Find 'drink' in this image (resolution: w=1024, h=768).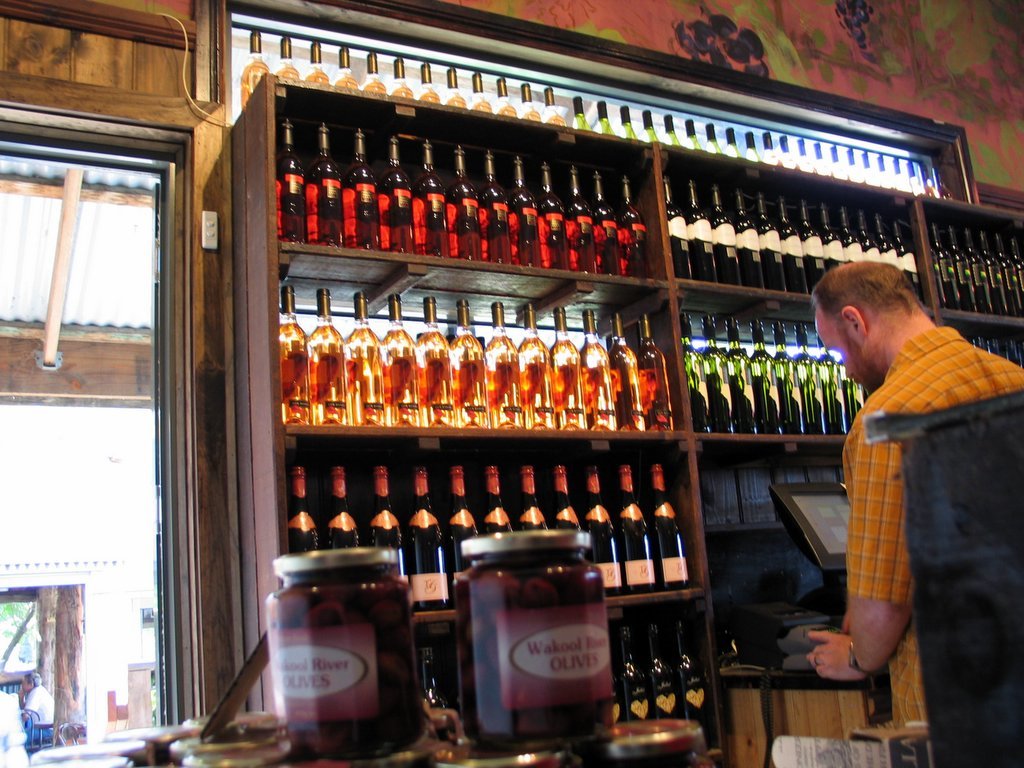
select_region(518, 335, 557, 427).
